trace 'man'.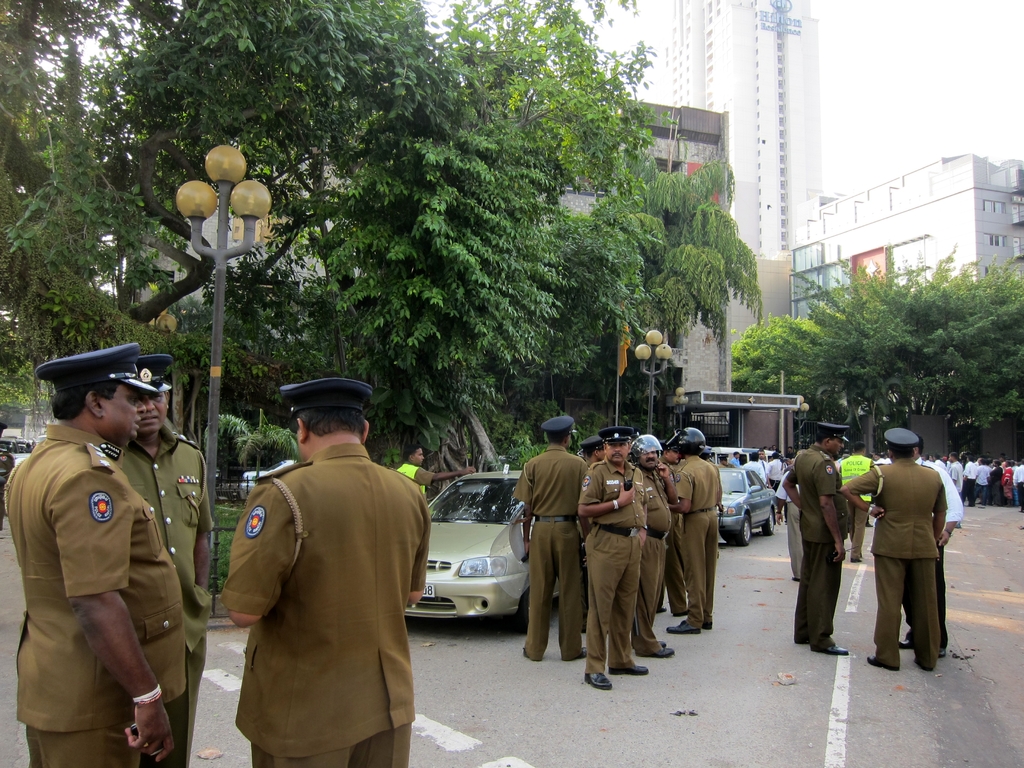
Traced to [839,429,944,676].
